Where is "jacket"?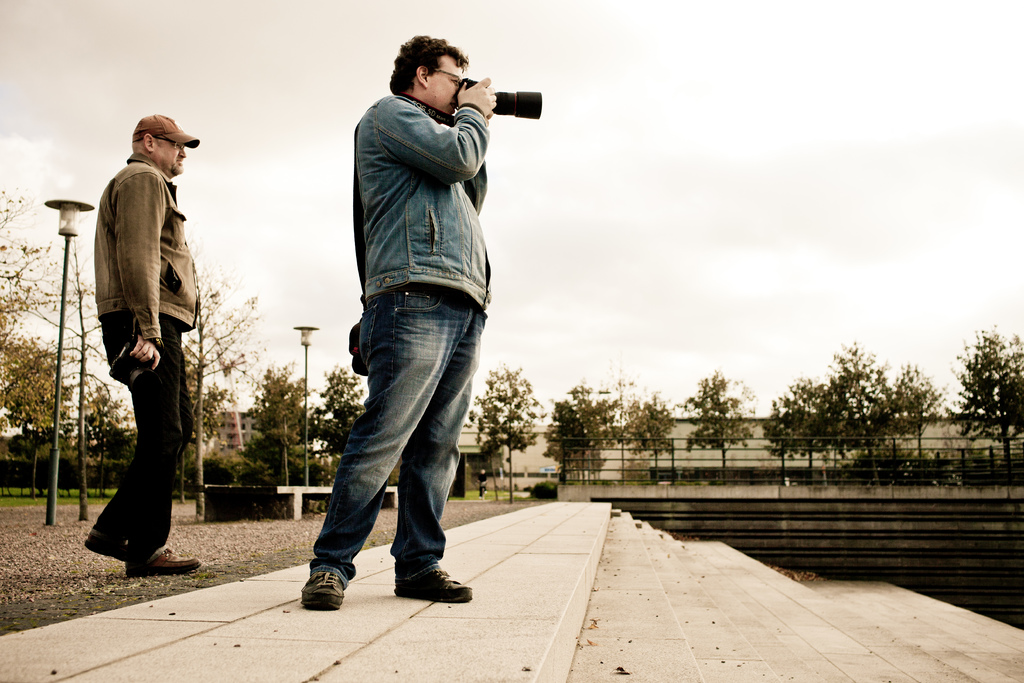
95/152/199/336.
